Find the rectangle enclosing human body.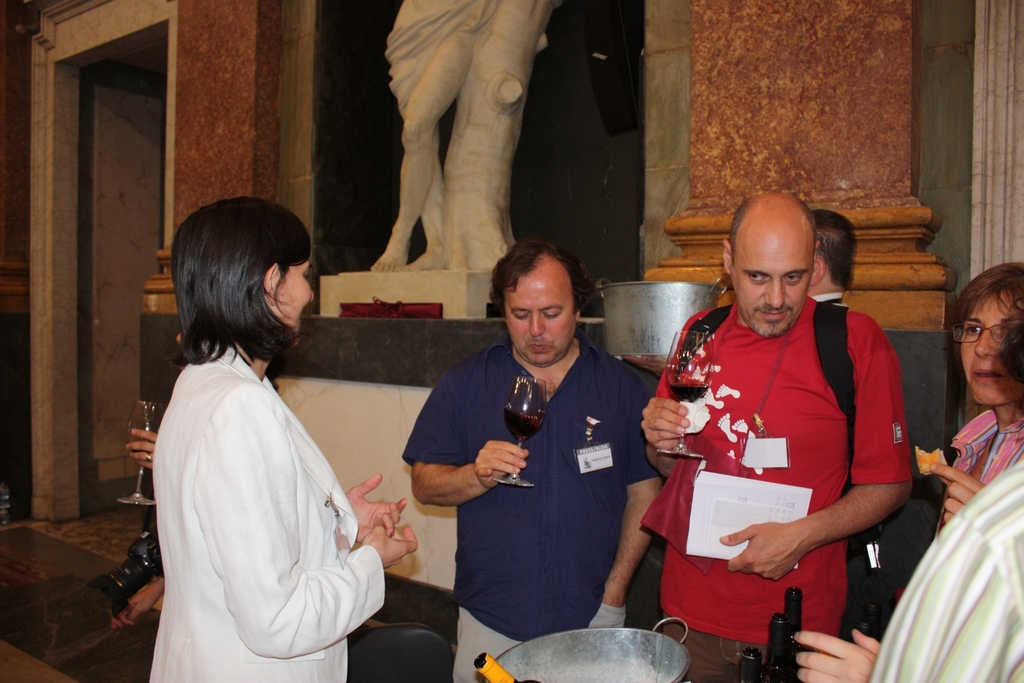
x1=378 y1=0 x2=518 y2=273.
